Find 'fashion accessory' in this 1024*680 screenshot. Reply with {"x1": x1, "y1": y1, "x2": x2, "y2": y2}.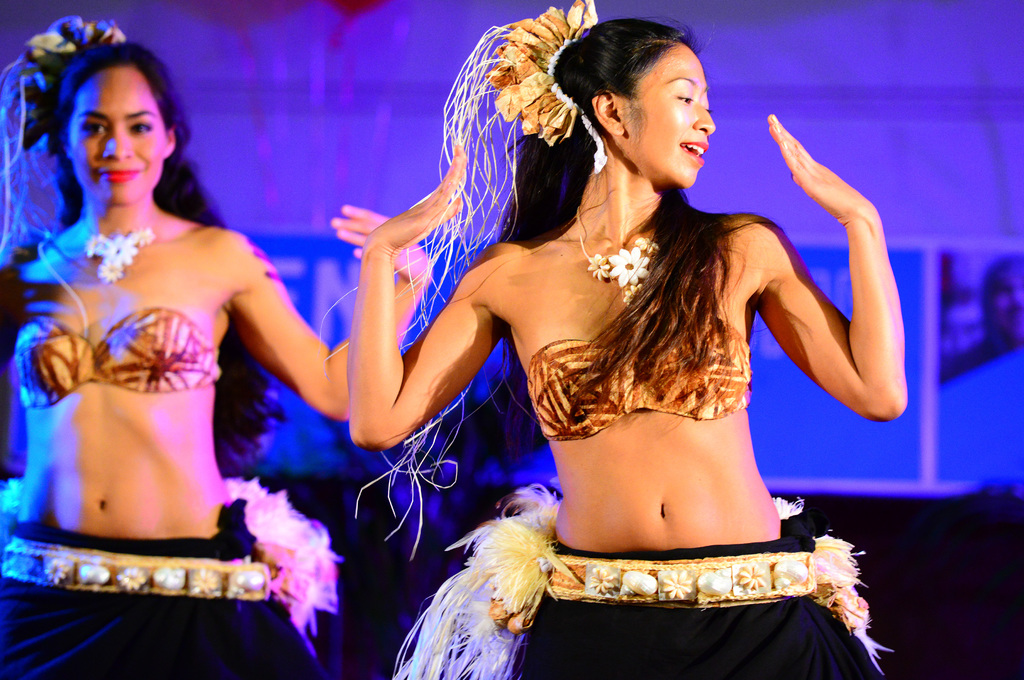
{"x1": 572, "y1": 207, "x2": 660, "y2": 307}.
